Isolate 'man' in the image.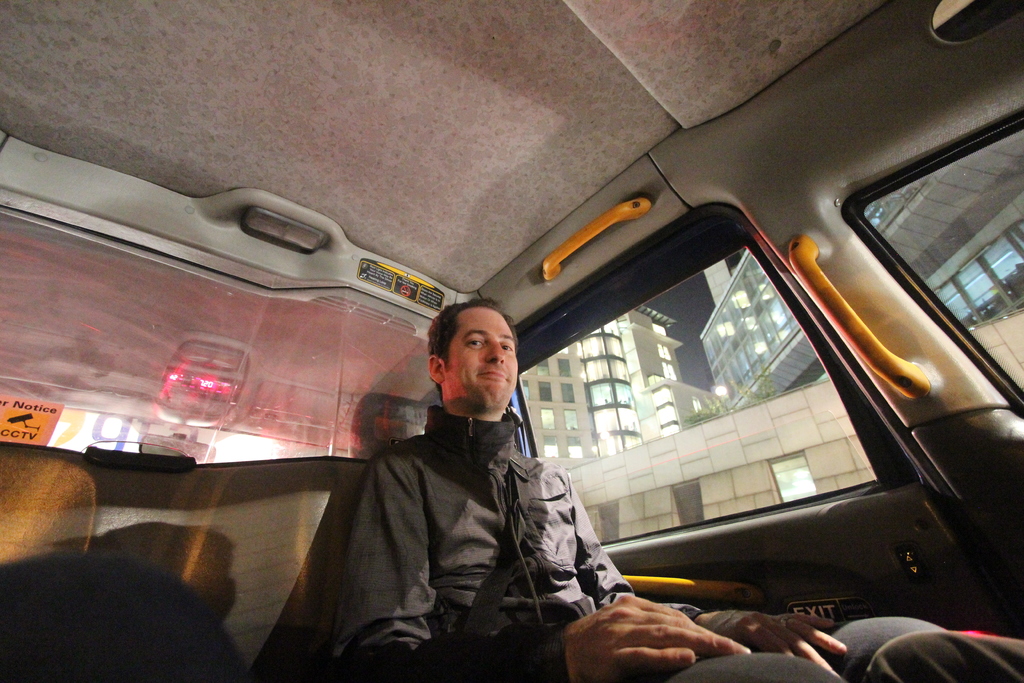
Isolated region: 329:295:948:682.
